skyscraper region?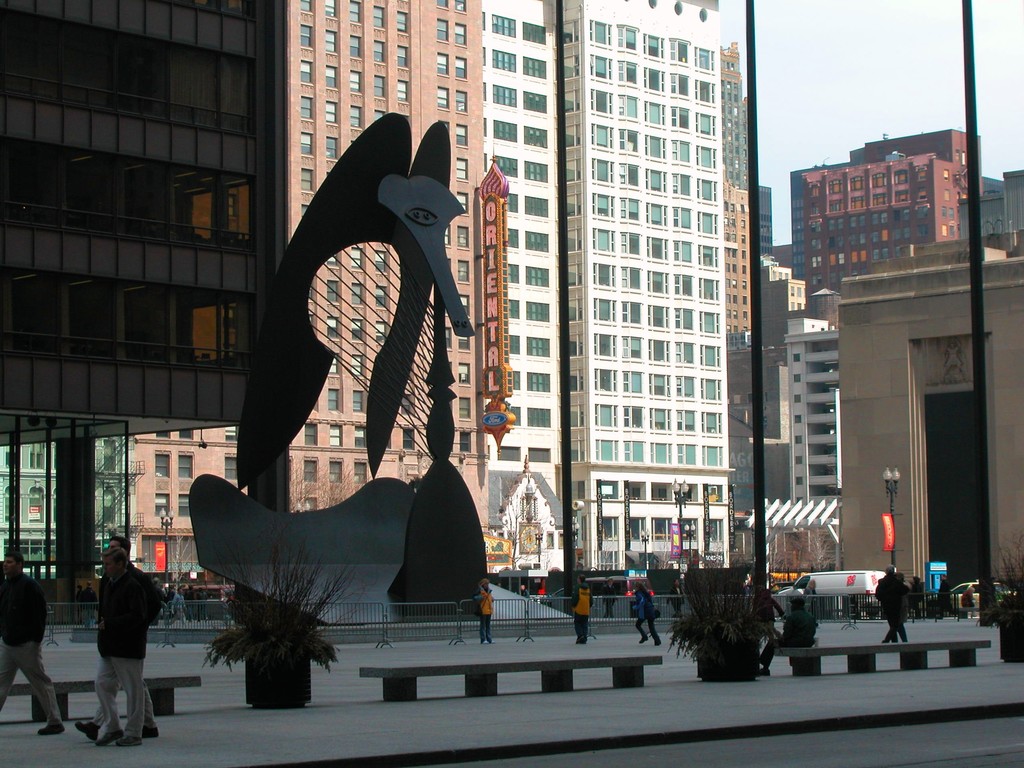
{"left": 756, "top": 182, "right": 780, "bottom": 340}
